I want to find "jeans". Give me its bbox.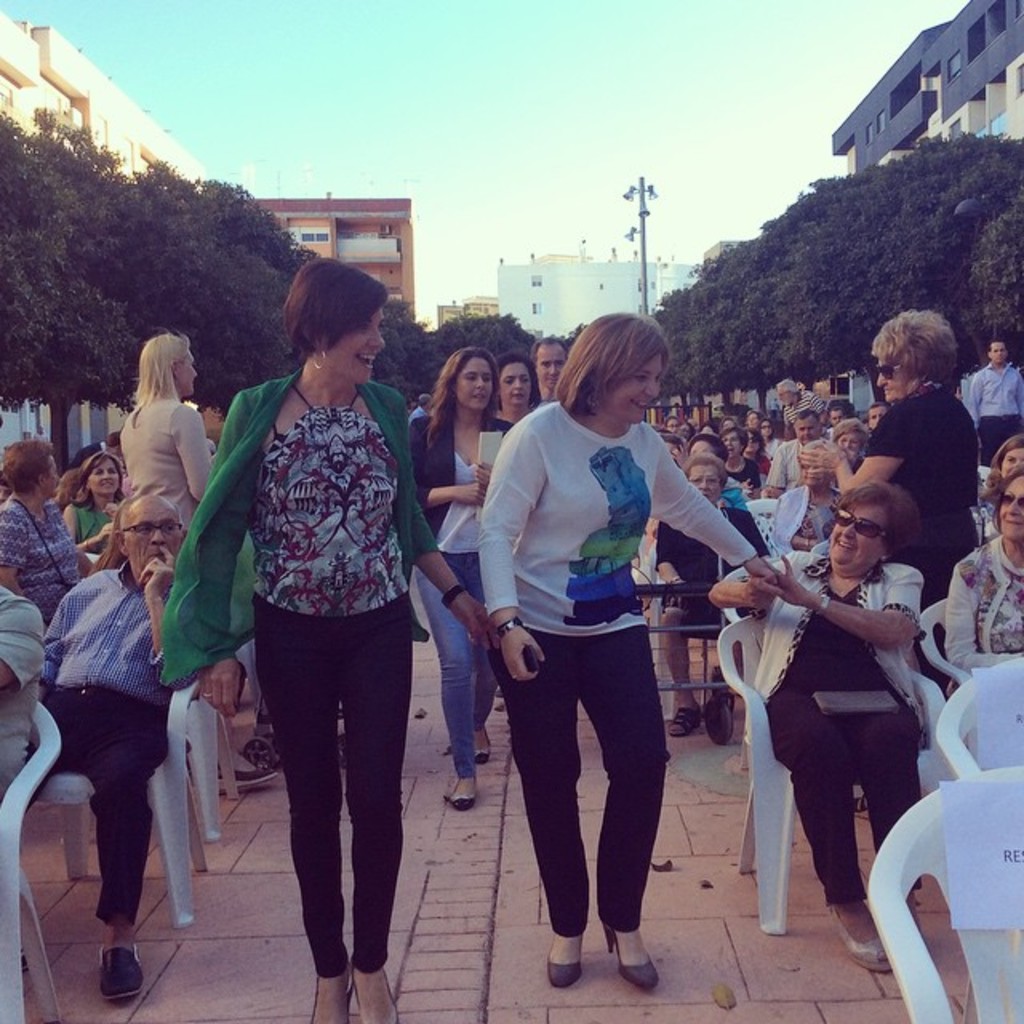
Rect(259, 594, 414, 979).
